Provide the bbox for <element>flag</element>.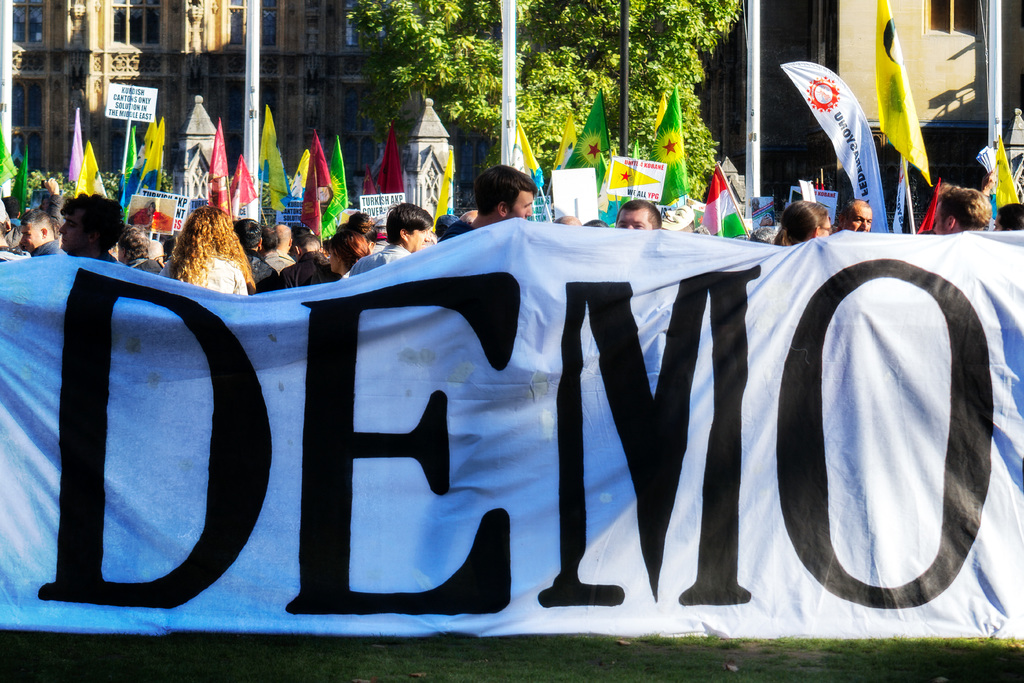
bbox=(259, 112, 274, 206).
